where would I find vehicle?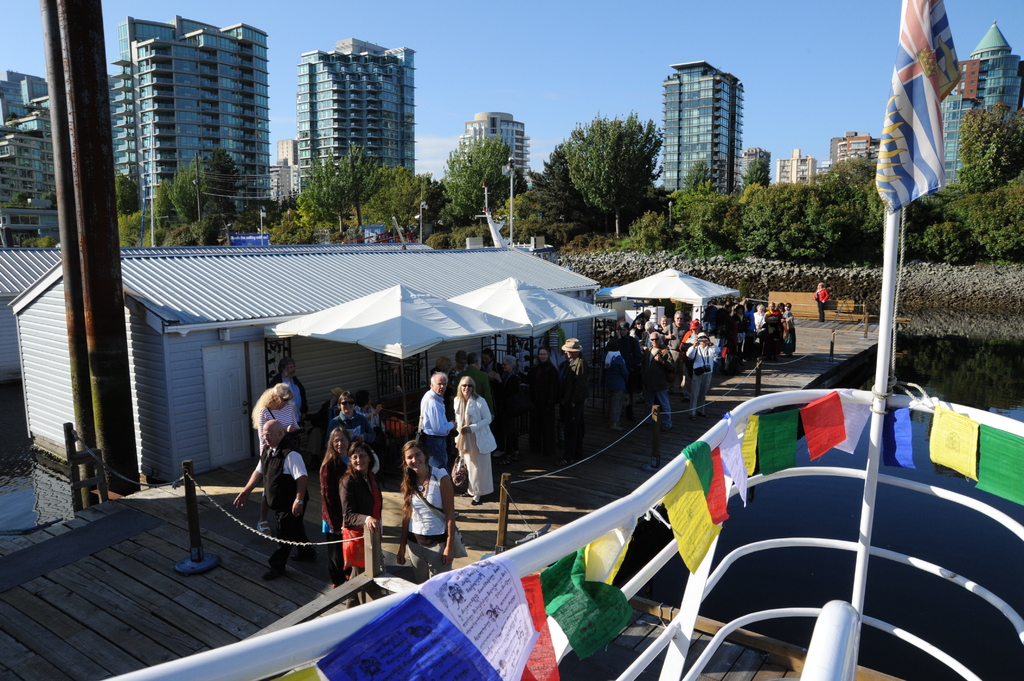
At x1=107 y1=389 x2=1023 y2=680.
